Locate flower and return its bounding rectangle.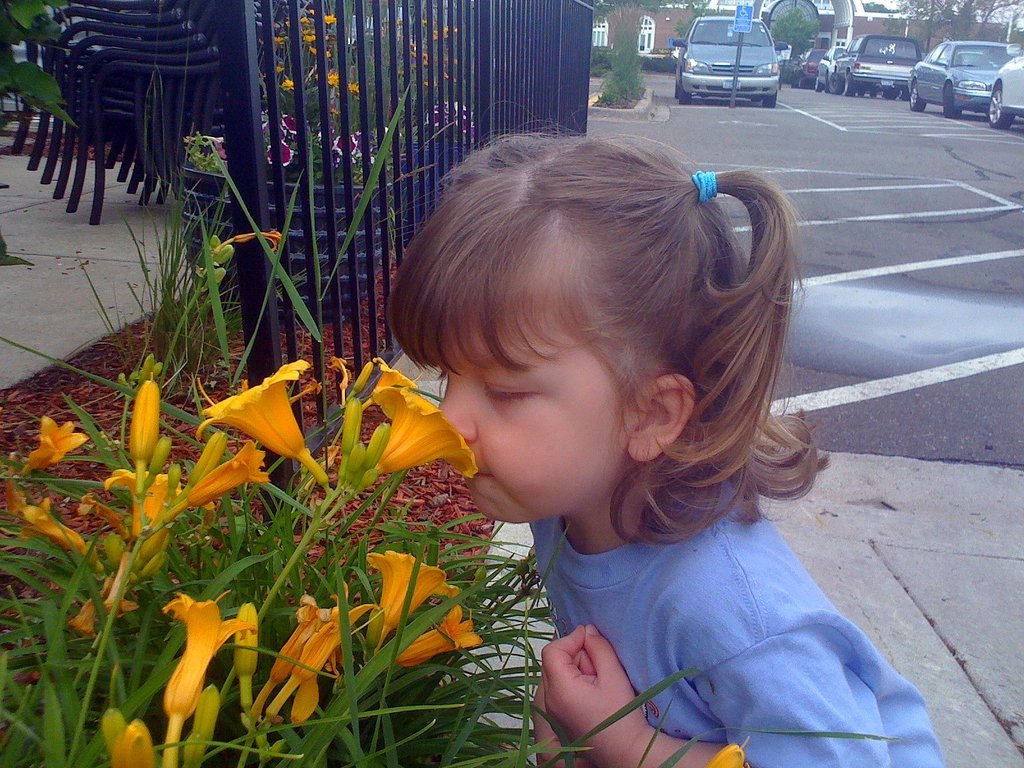
bbox=[143, 598, 254, 692].
